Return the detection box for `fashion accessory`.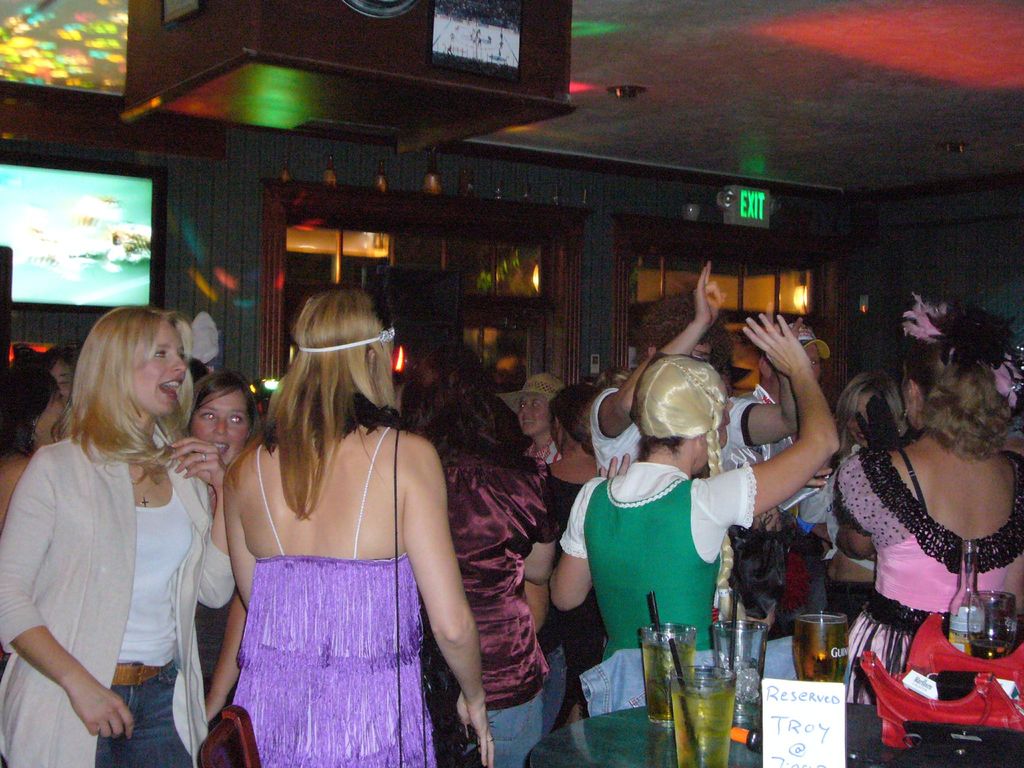
793:320:831:357.
